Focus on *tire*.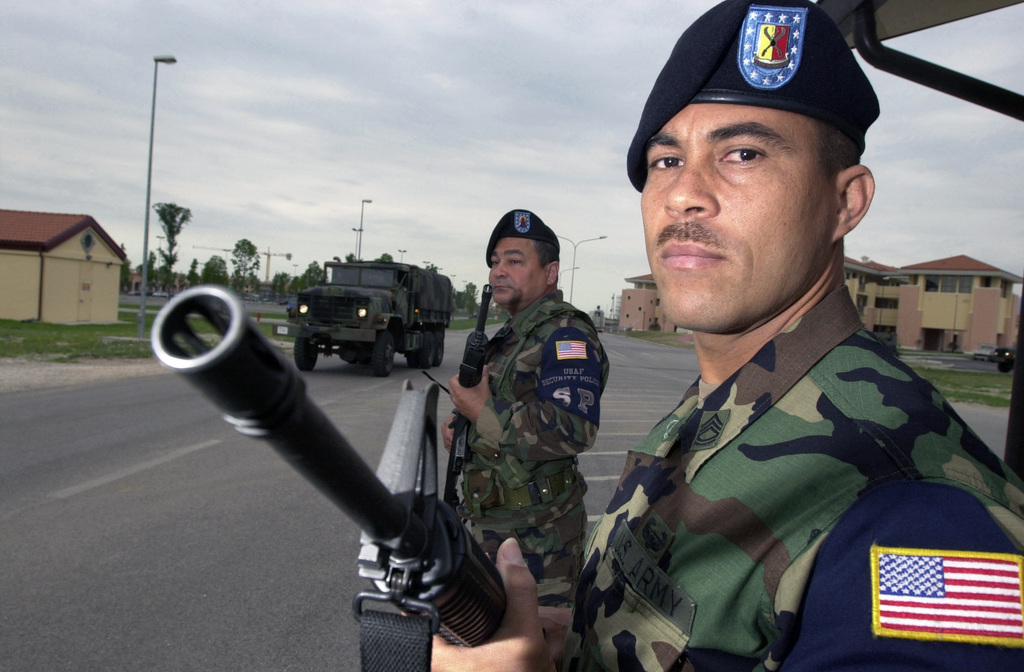
Focused at (406, 331, 435, 367).
